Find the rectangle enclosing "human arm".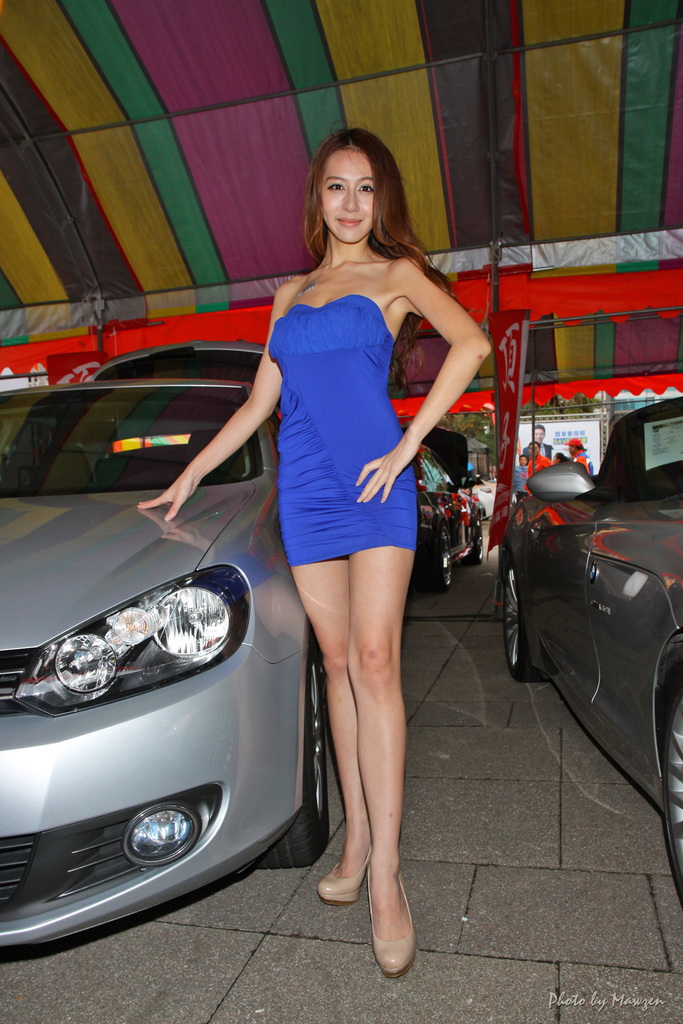
bbox(352, 250, 506, 509).
